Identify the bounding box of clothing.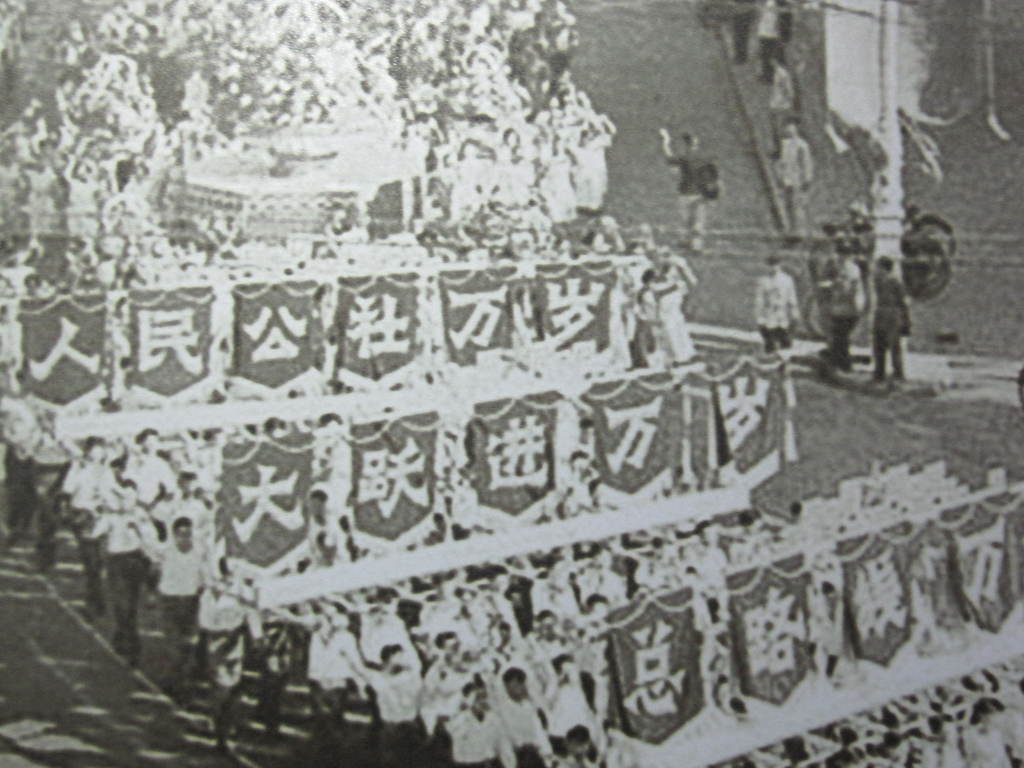
l=676, t=147, r=714, b=253.
